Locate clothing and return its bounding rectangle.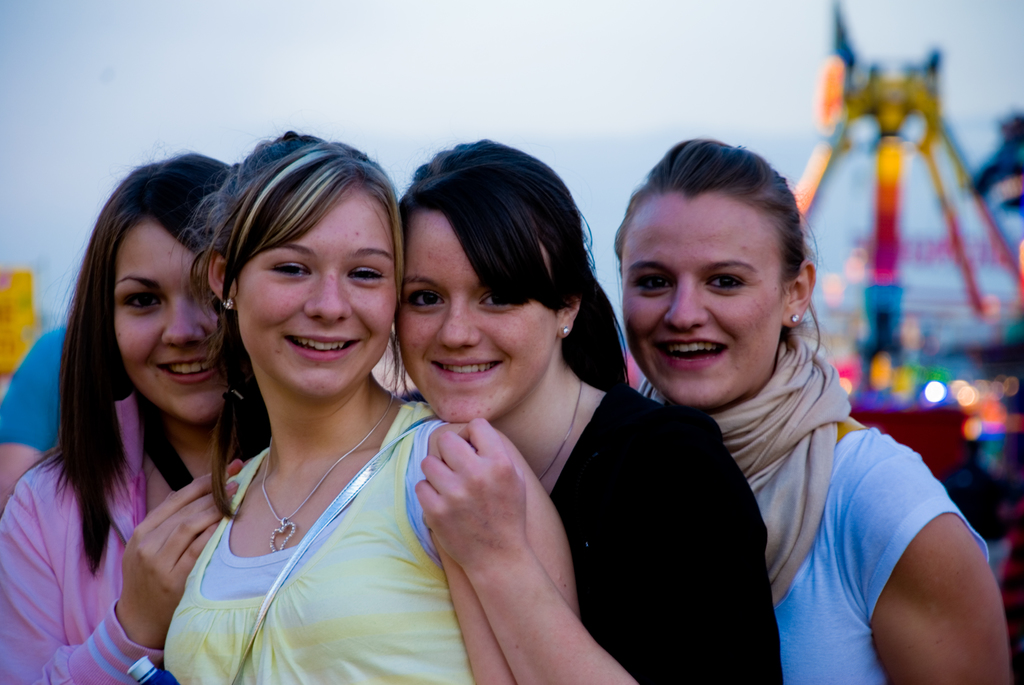
(531, 378, 789, 684).
